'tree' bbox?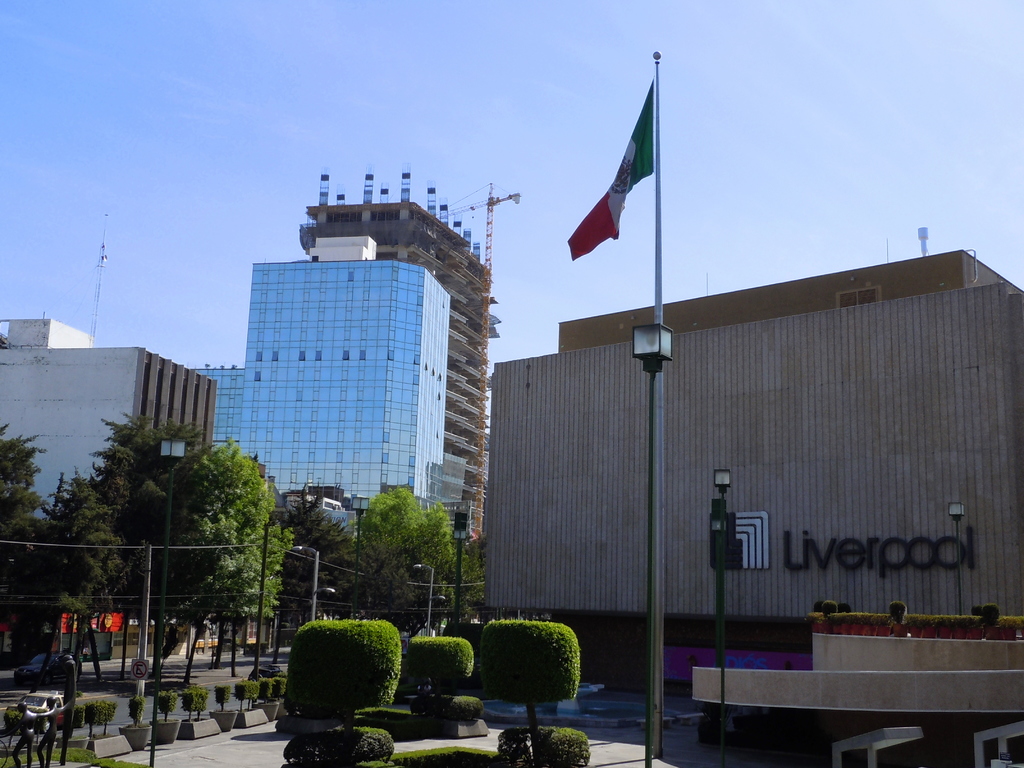
box=[345, 536, 417, 628]
